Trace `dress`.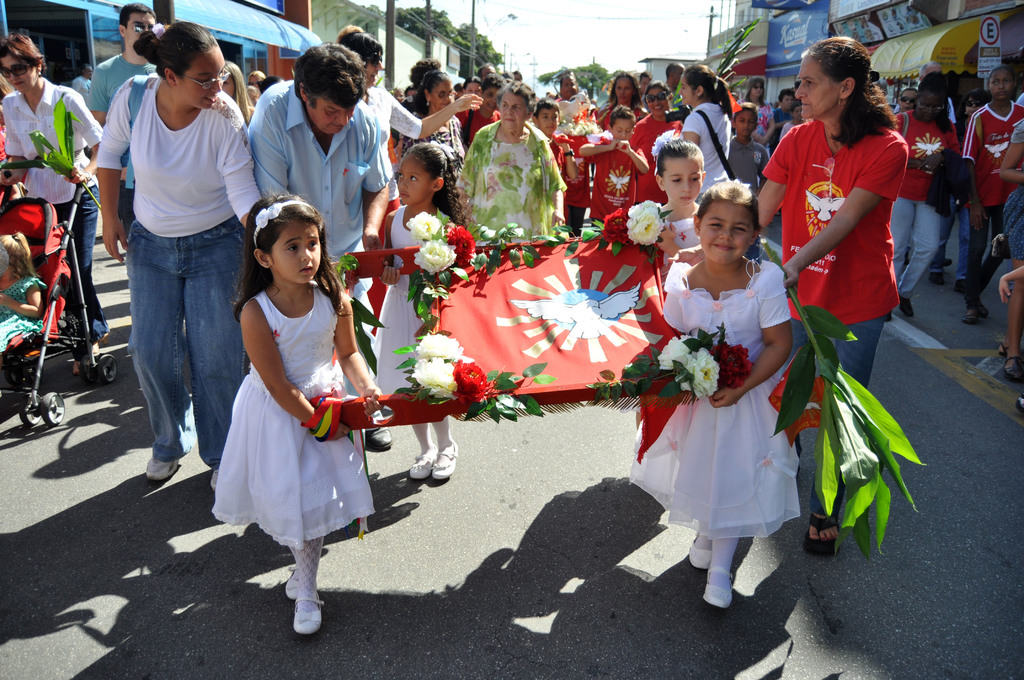
Traced to BBox(627, 252, 800, 541).
